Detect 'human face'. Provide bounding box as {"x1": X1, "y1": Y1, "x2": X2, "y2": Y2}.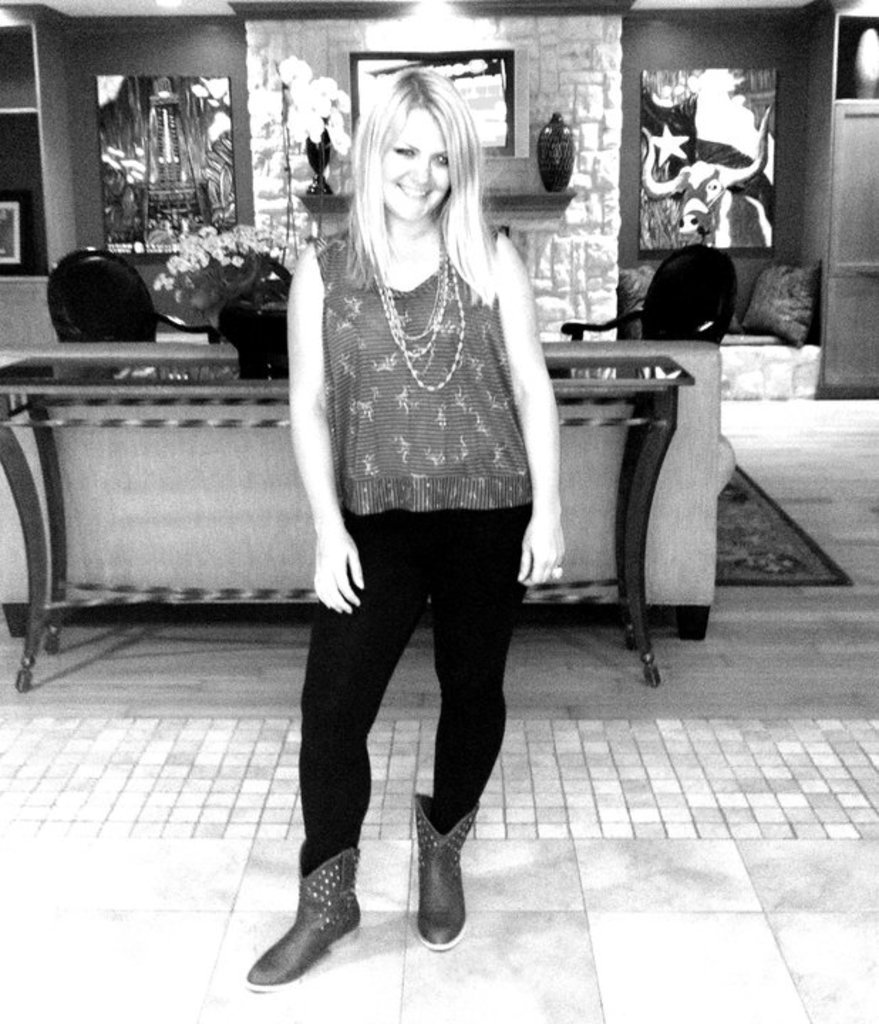
{"x1": 381, "y1": 101, "x2": 455, "y2": 219}.
